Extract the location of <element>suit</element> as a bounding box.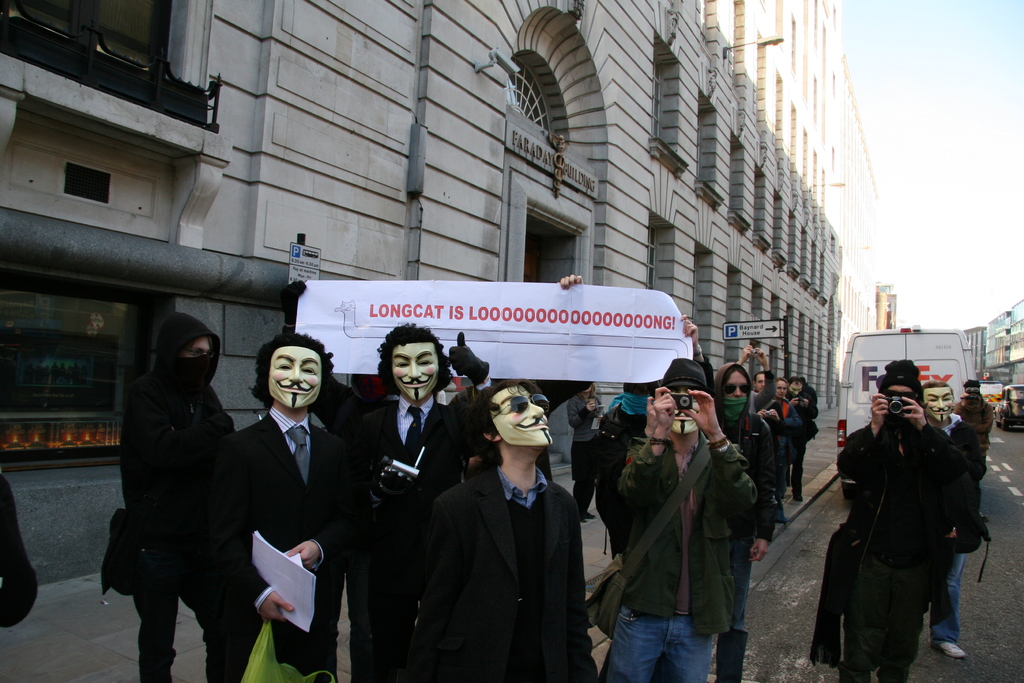
detection(205, 323, 351, 675).
